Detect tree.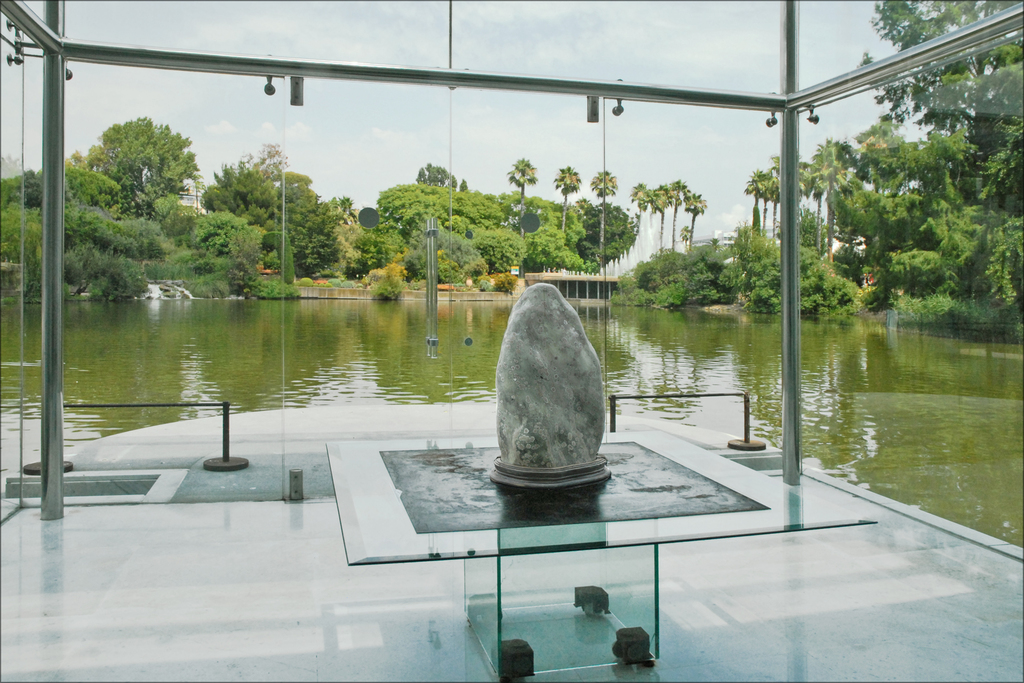
Detected at (left=183, top=214, right=266, bottom=267).
